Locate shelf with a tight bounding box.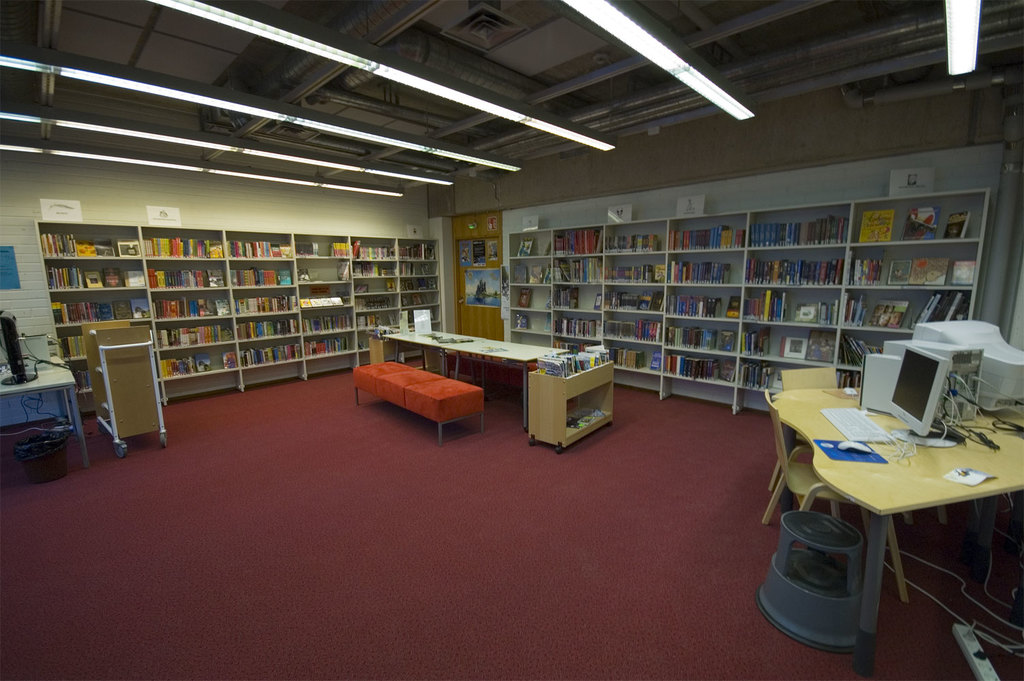
239,340,302,372.
